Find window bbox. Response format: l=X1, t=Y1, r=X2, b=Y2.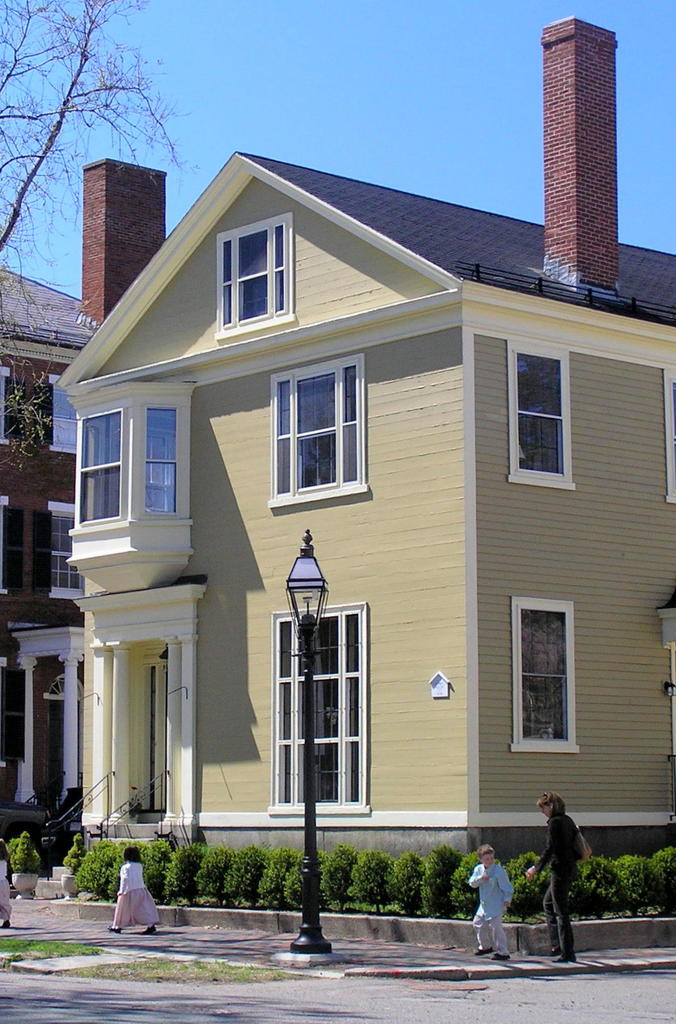
l=0, t=493, r=31, b=601.
